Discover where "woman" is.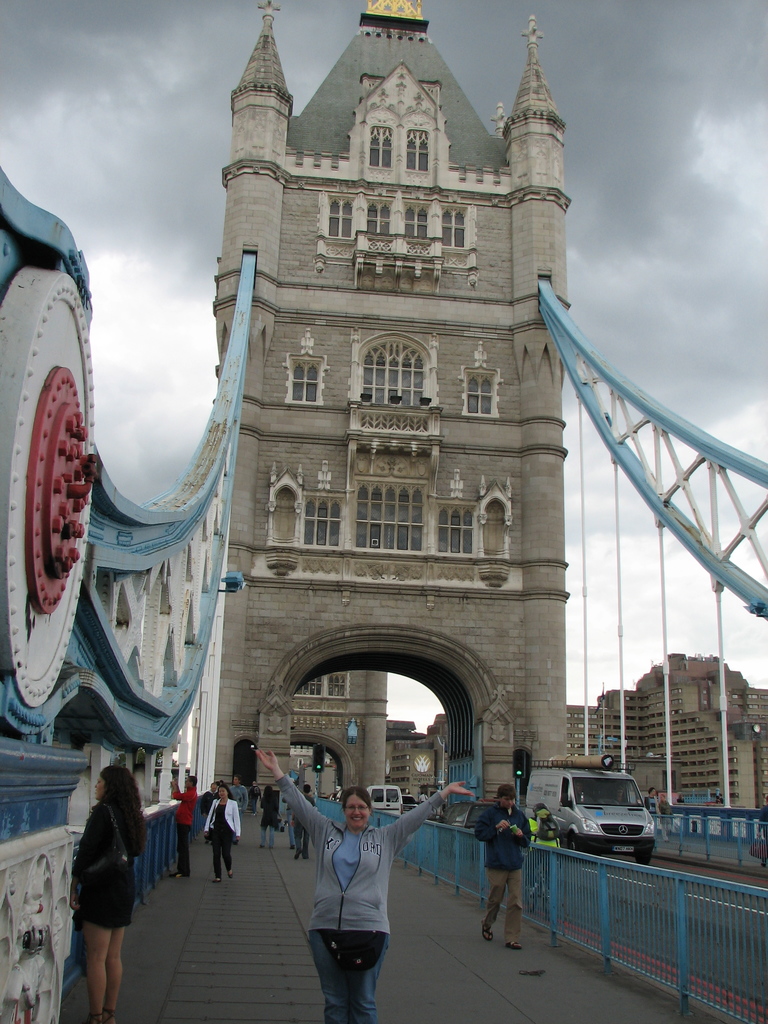
Discovered at select_region(250, 742, 479, 1023).
